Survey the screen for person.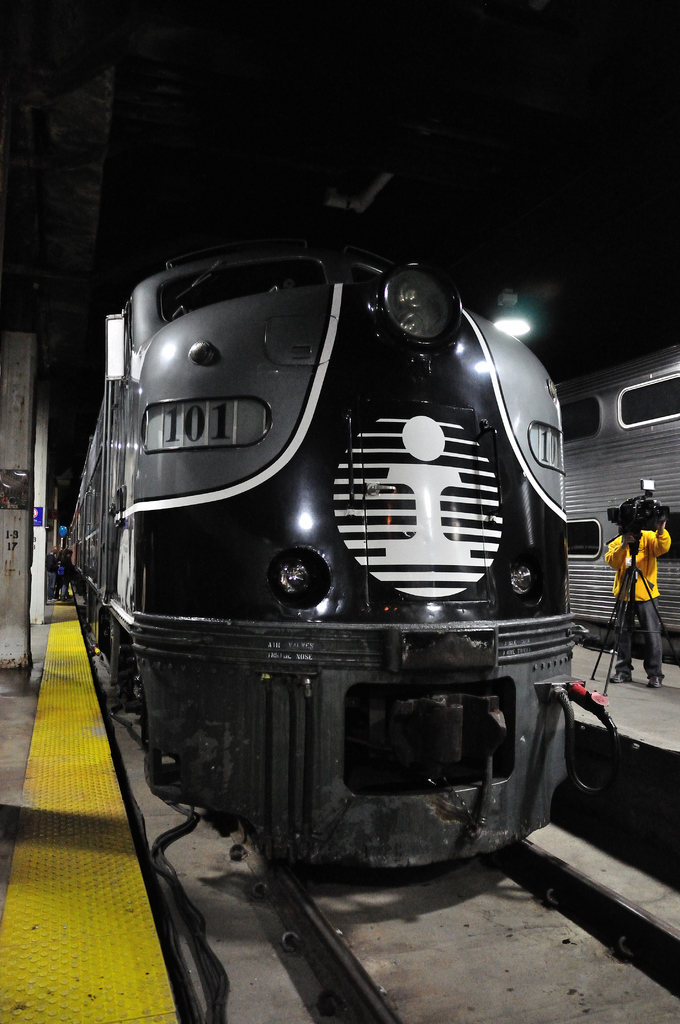
Survey found: bbox=(603, 515, 672, 687).
